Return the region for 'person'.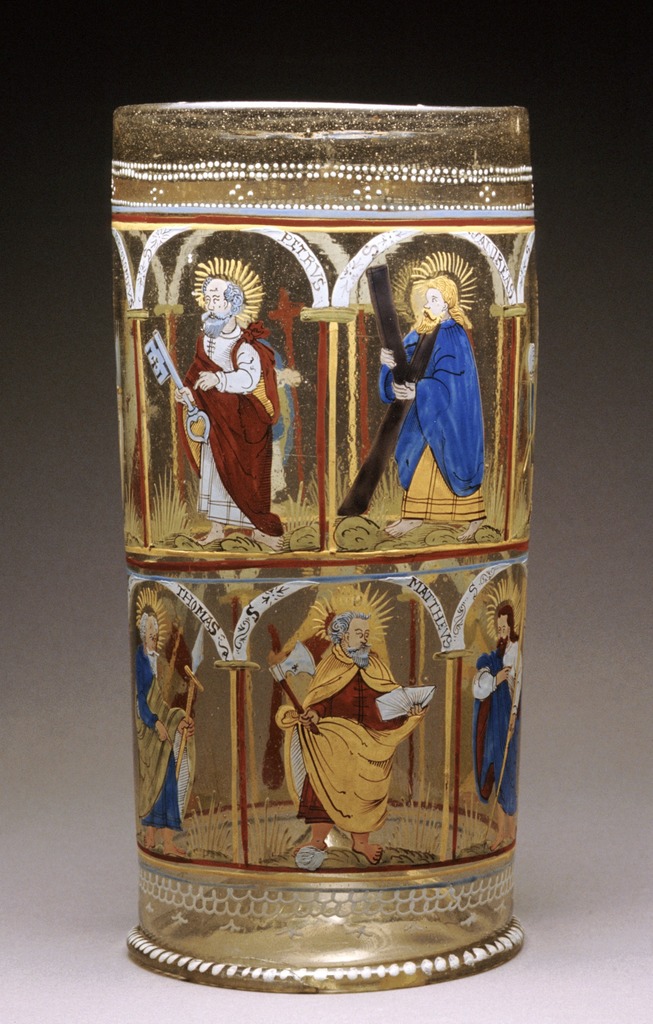
172:266:275:552.
